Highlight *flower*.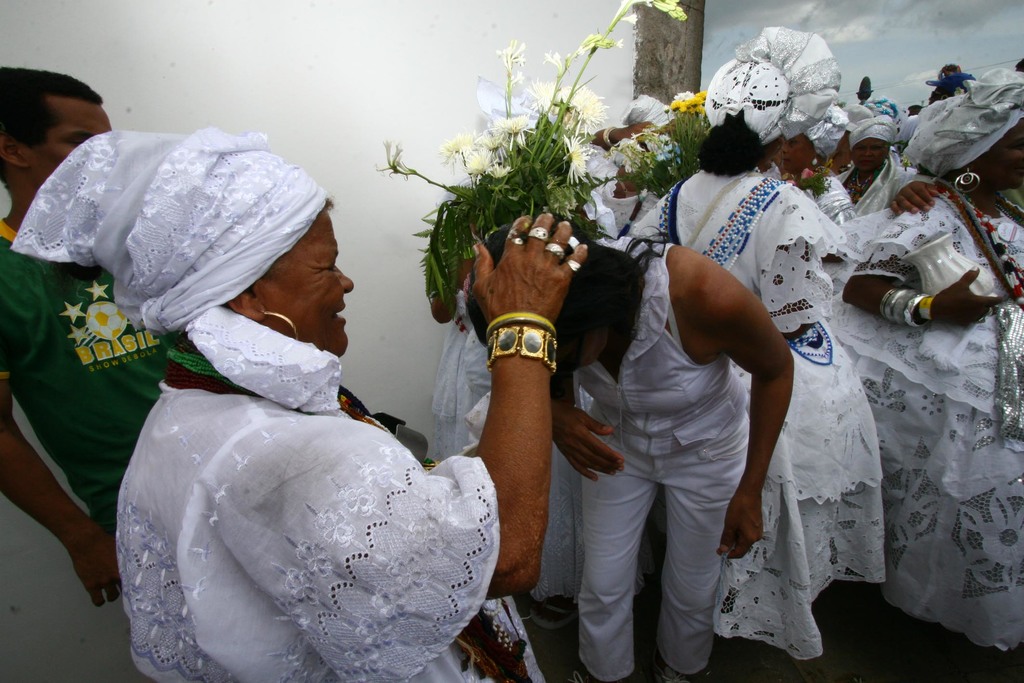
Highlighted region: Rect(495, 114, 530, 137).
